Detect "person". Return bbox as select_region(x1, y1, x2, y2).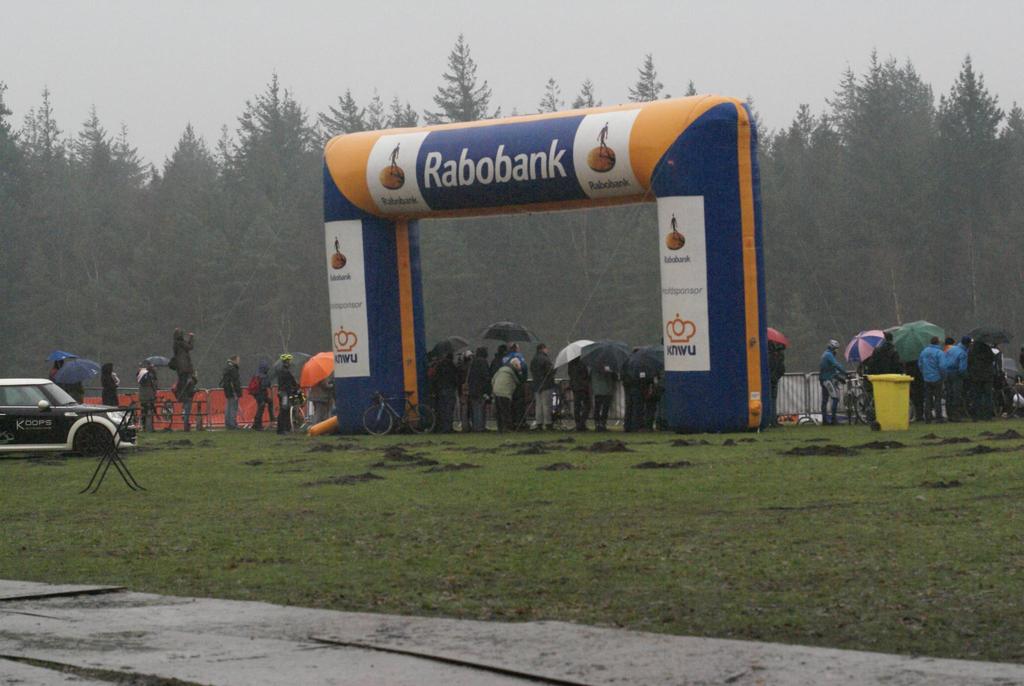
select_region(819, 340, 851, 423).
